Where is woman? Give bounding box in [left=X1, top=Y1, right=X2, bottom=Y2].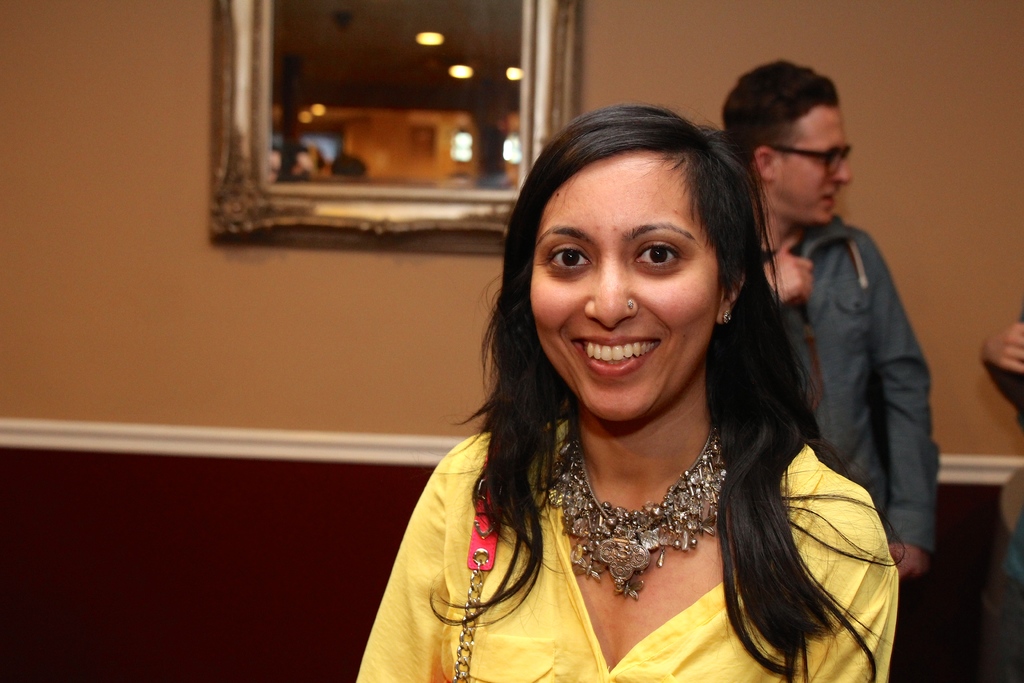
[left=356, top=95, right=909, bottom=679].
